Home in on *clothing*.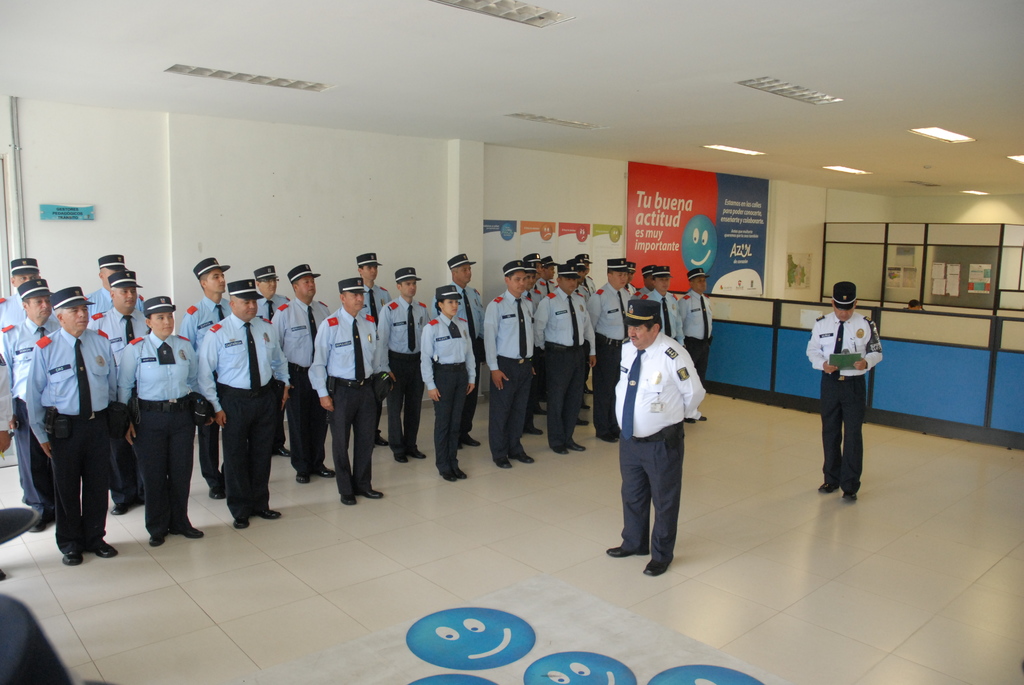
Homed in at 198 310 287 514.
